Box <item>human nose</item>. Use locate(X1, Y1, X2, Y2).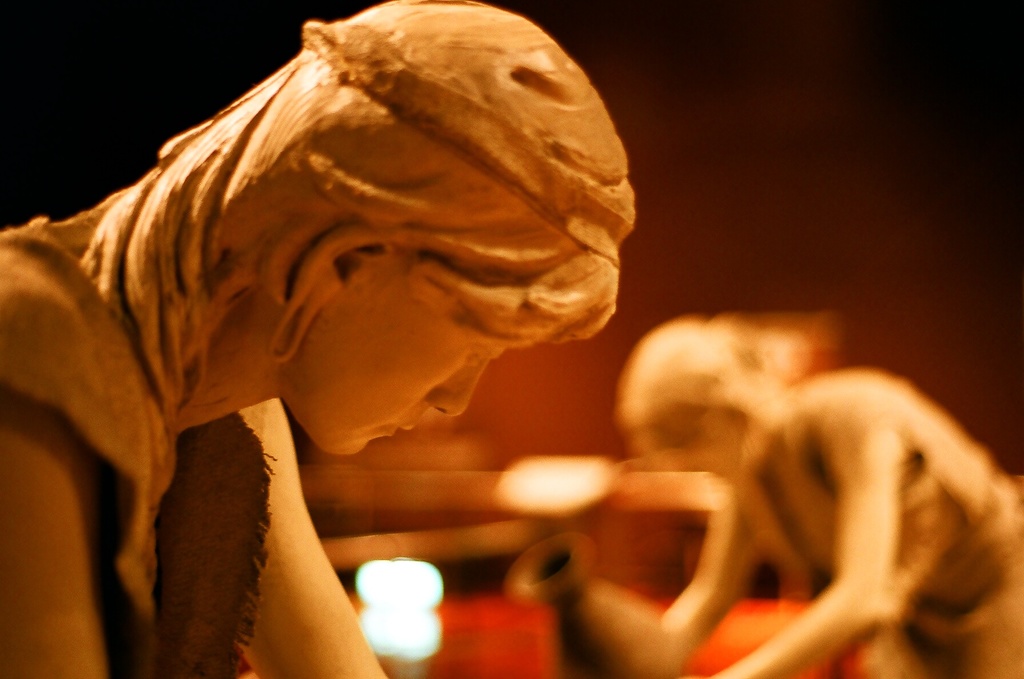
locate(429, 358, 490, 415).
